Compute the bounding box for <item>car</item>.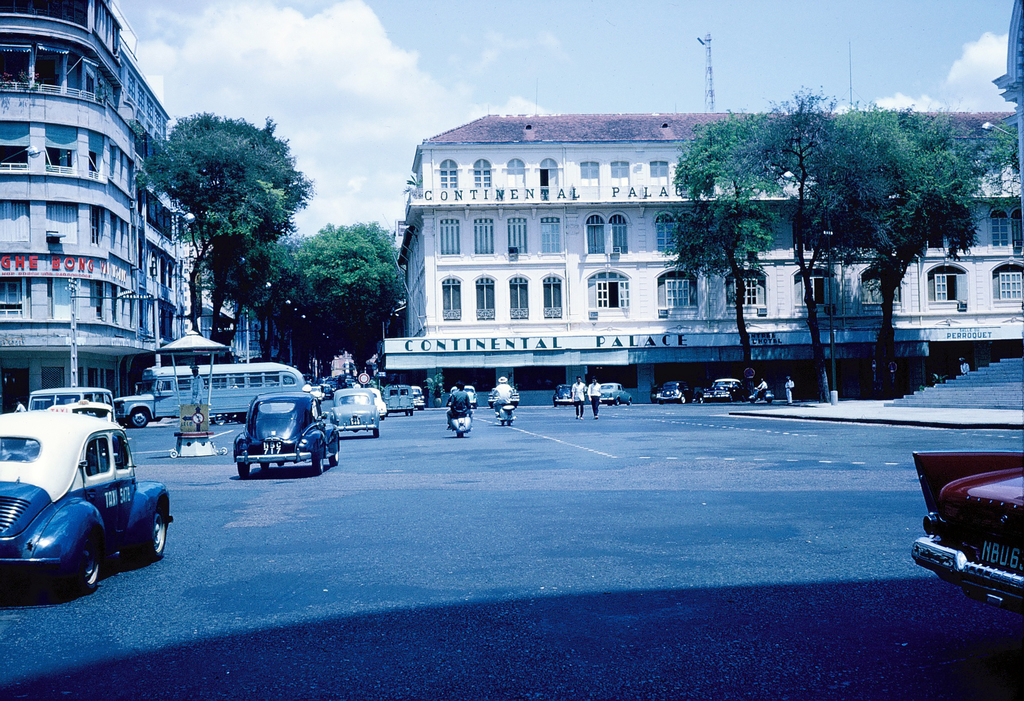
(x1=232, y1=396, x2=341, y2=476).
